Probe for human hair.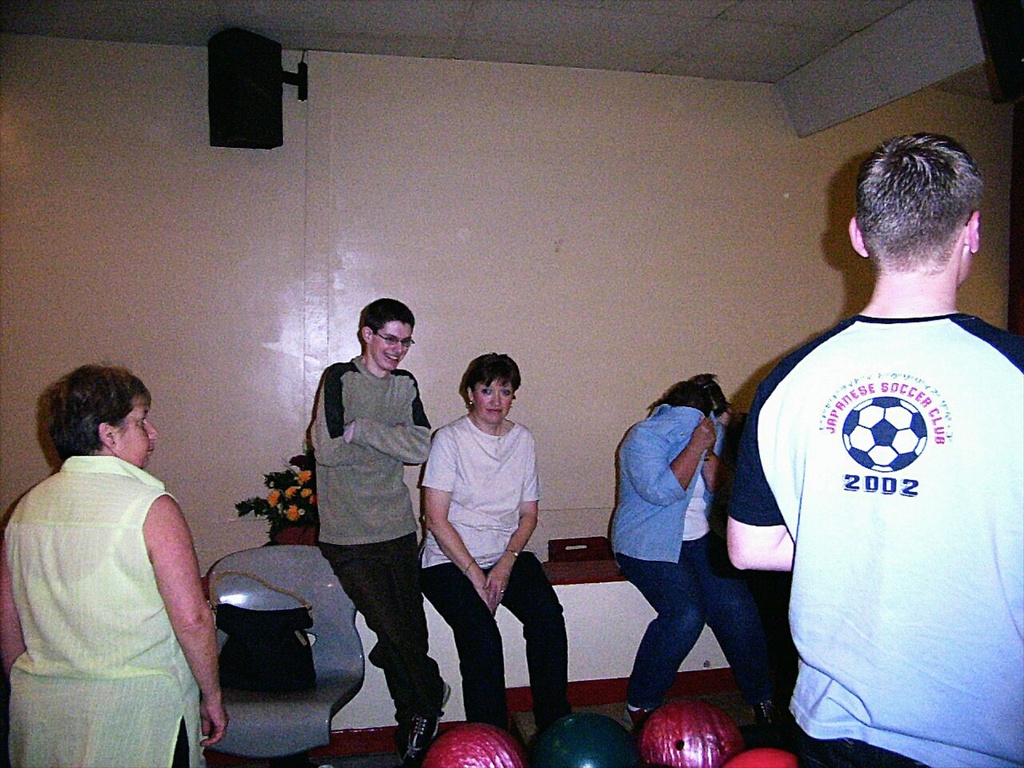
Probe result: <region>646, 374, 731, 419</region>.
